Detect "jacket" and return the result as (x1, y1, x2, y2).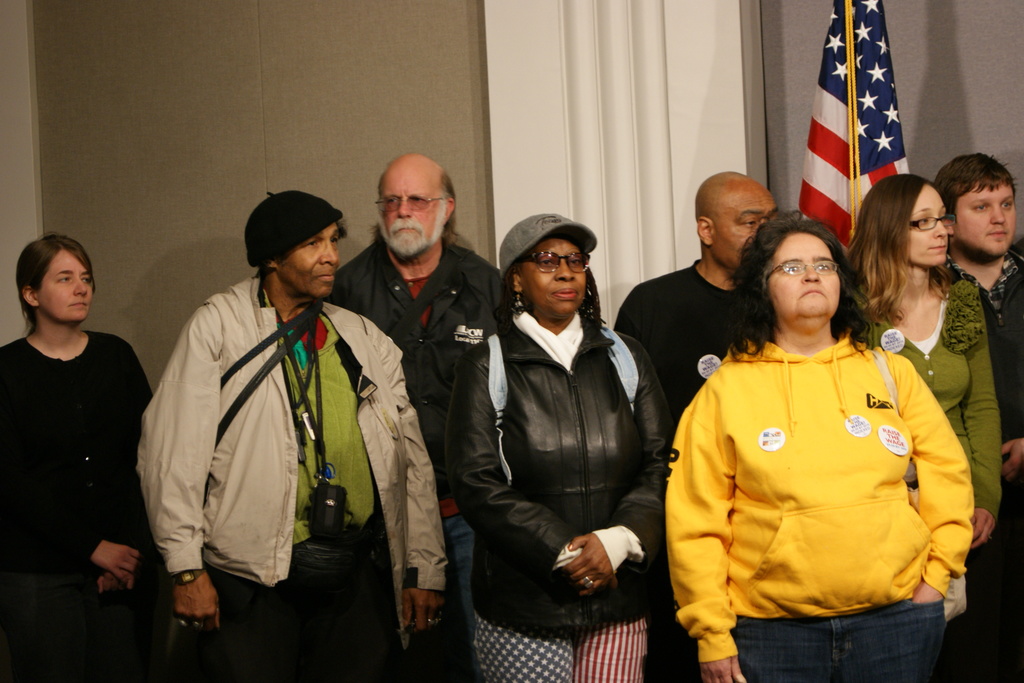
(158, 201, 424, 604).
